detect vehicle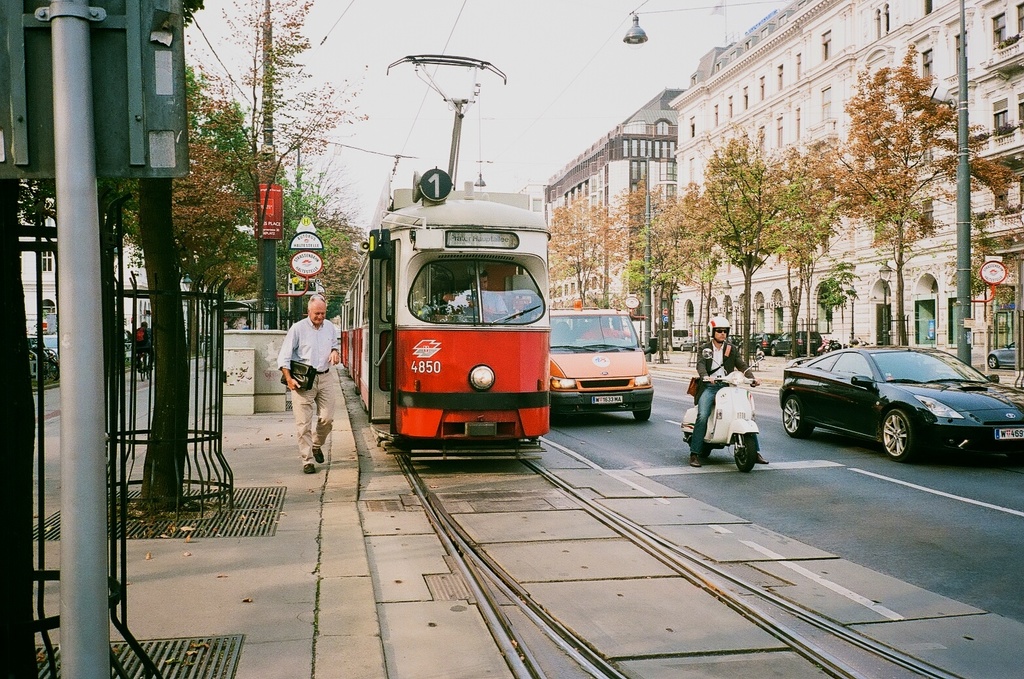
box=[983, 346, 1023, 369]
